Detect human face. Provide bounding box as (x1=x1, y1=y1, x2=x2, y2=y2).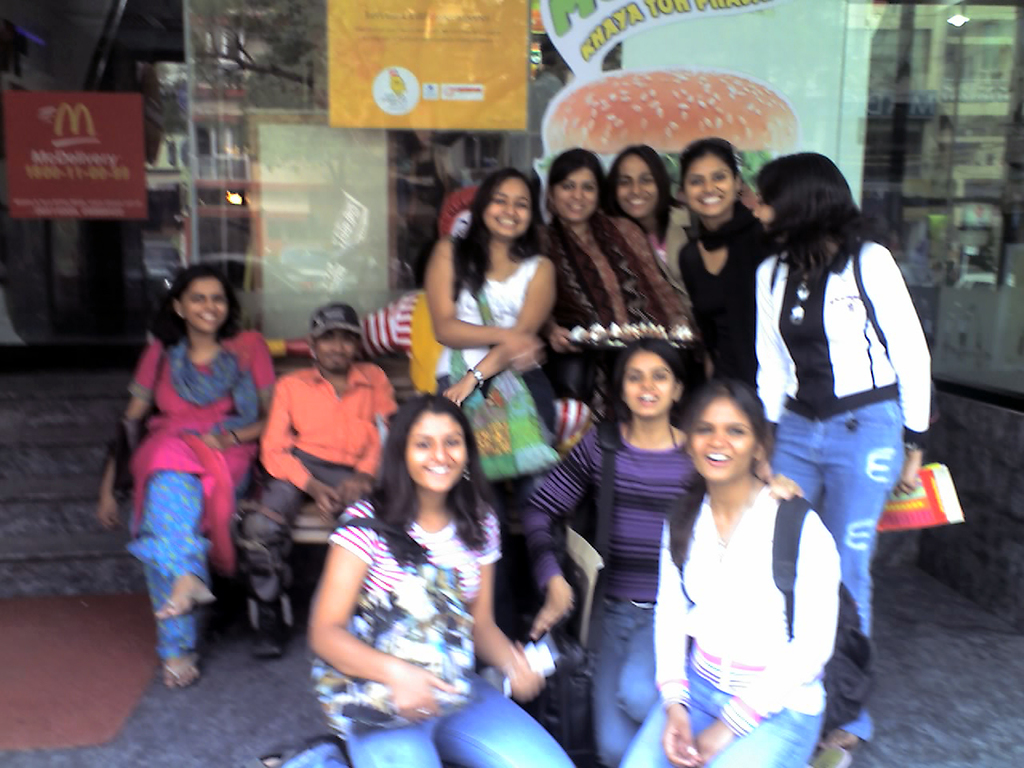
(x1=482, y1=177, x2=533, y2=238).
